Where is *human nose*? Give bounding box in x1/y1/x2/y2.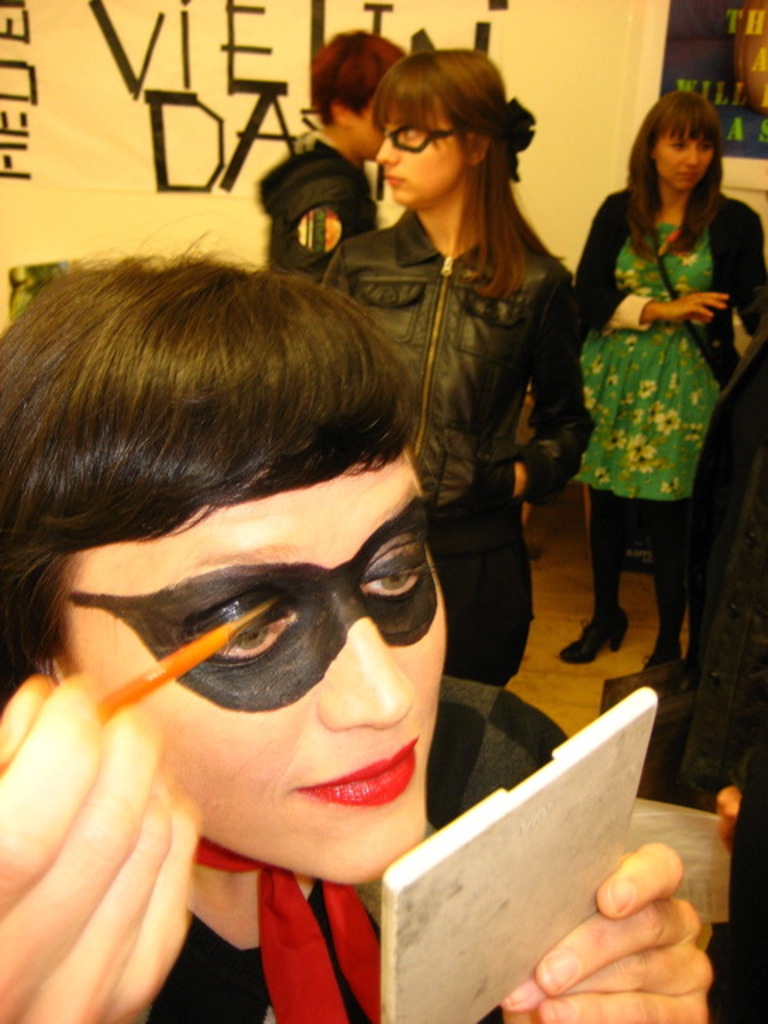
322/602/419/730.
